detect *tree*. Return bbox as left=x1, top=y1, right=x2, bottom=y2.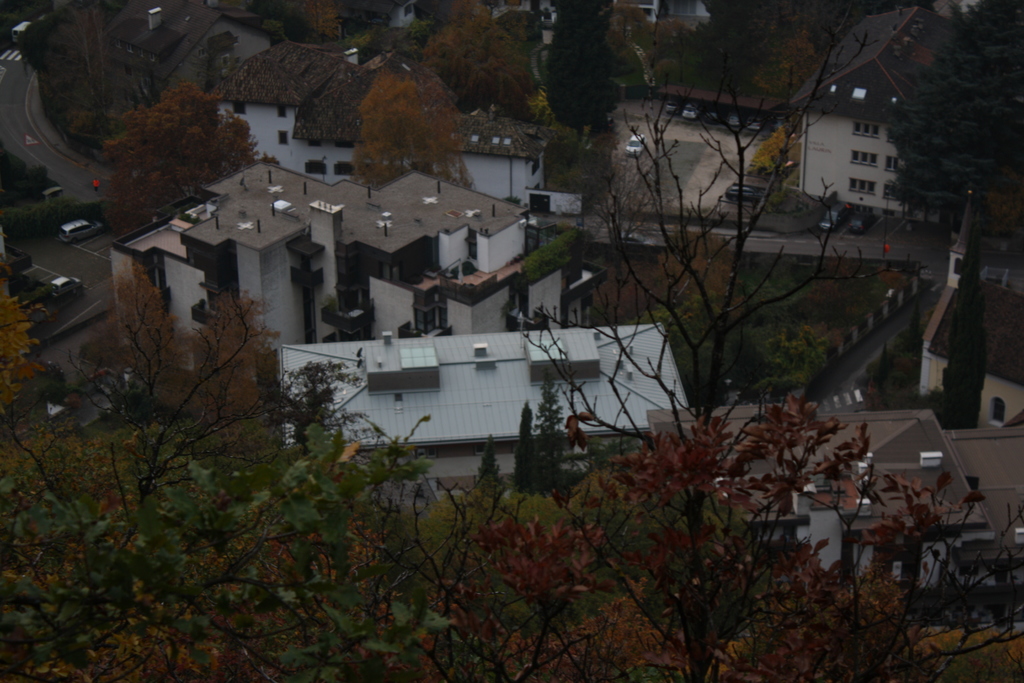
left=543, top=0, right=622, bottom=140.
